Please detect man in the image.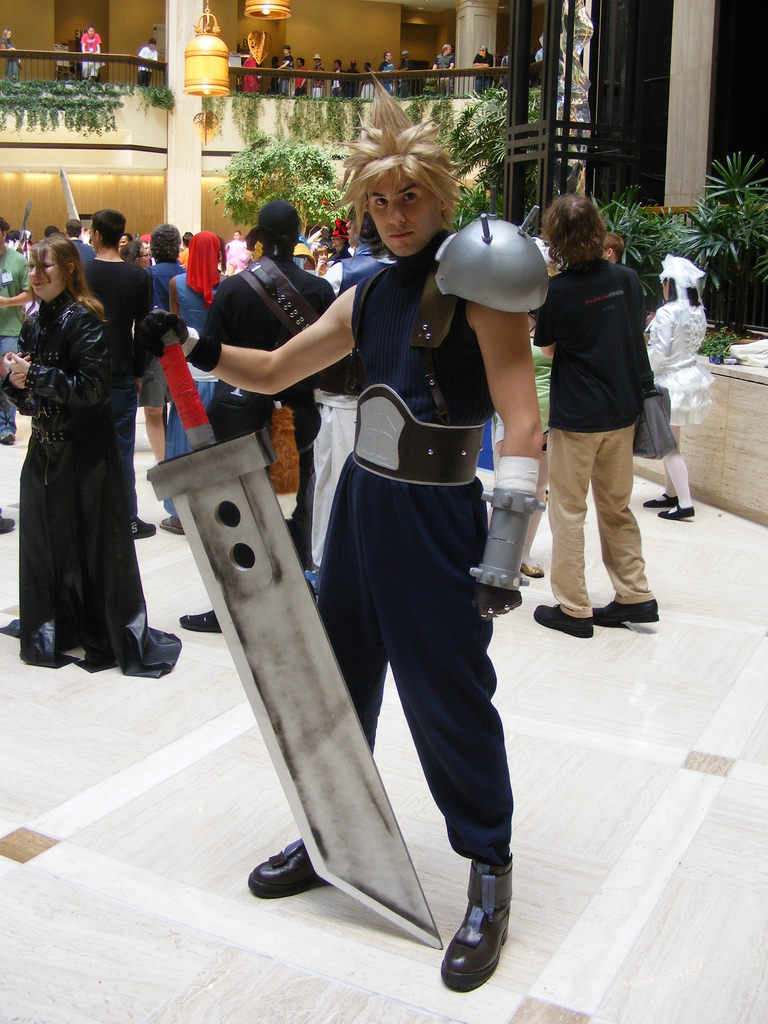
Rect(478, 42, 492, 99).
